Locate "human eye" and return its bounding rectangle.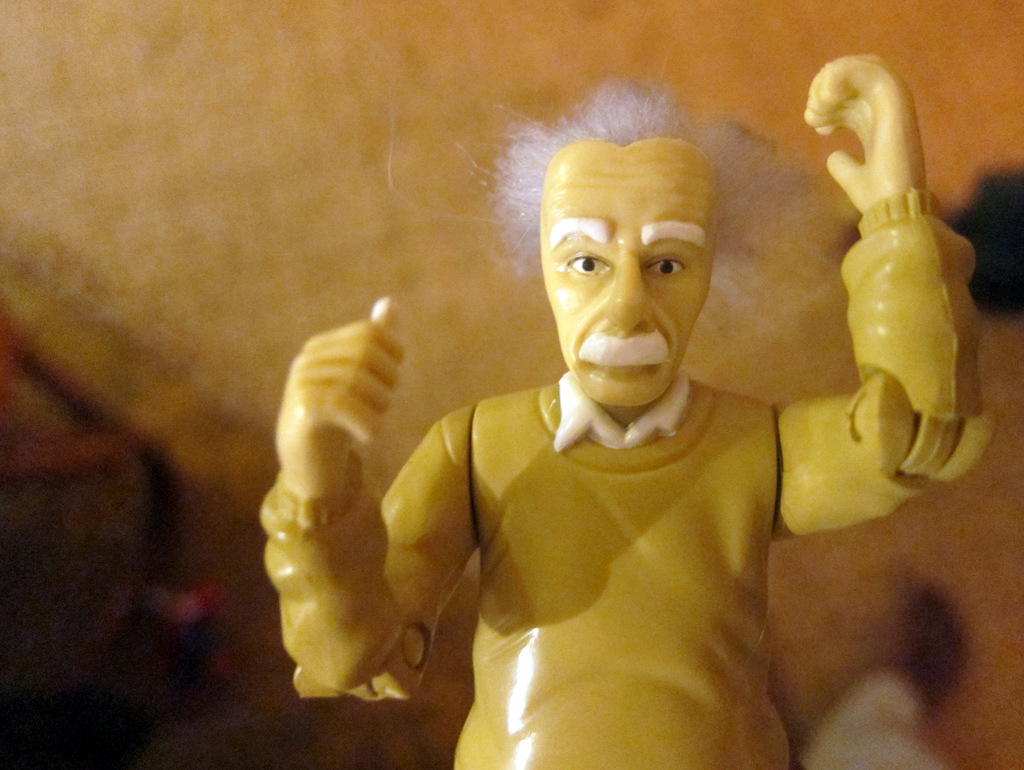
box(643, 257, 684, 276).
